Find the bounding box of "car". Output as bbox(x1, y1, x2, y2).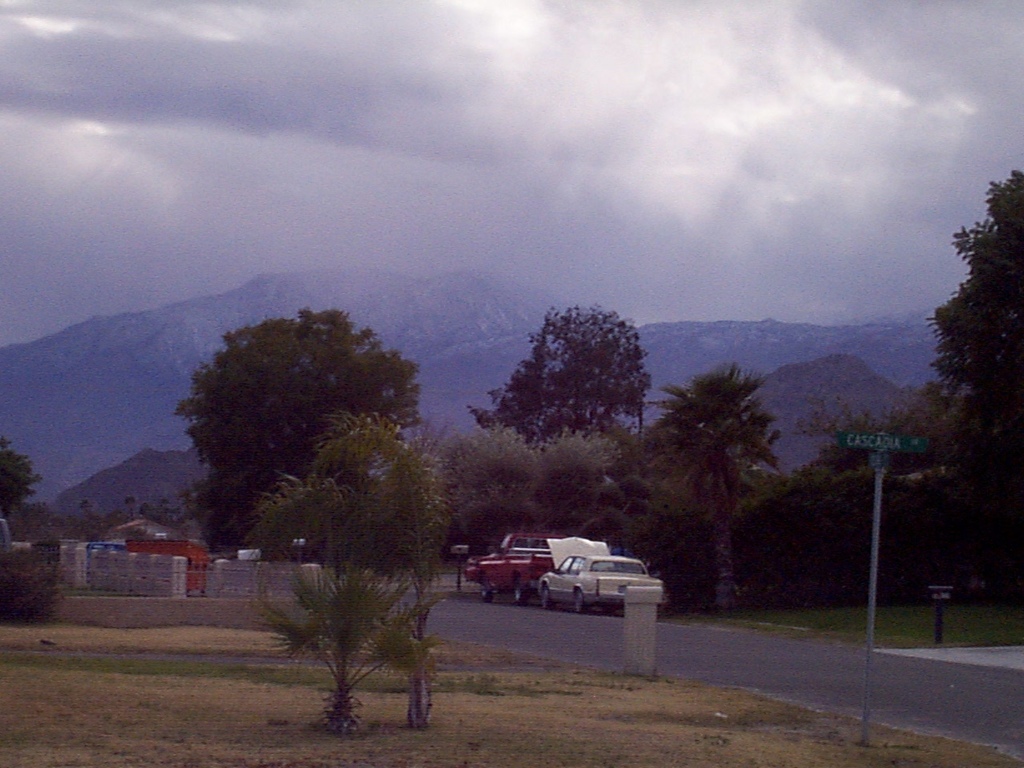
bbox(538, 531, 660, 615).
